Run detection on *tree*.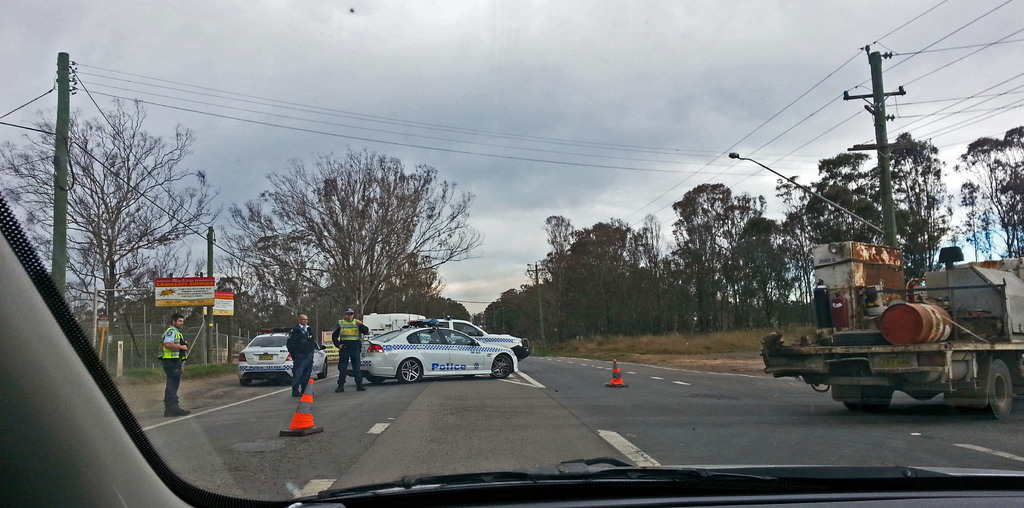
Result: [left=15, top=65, right=243, bottom=342].
